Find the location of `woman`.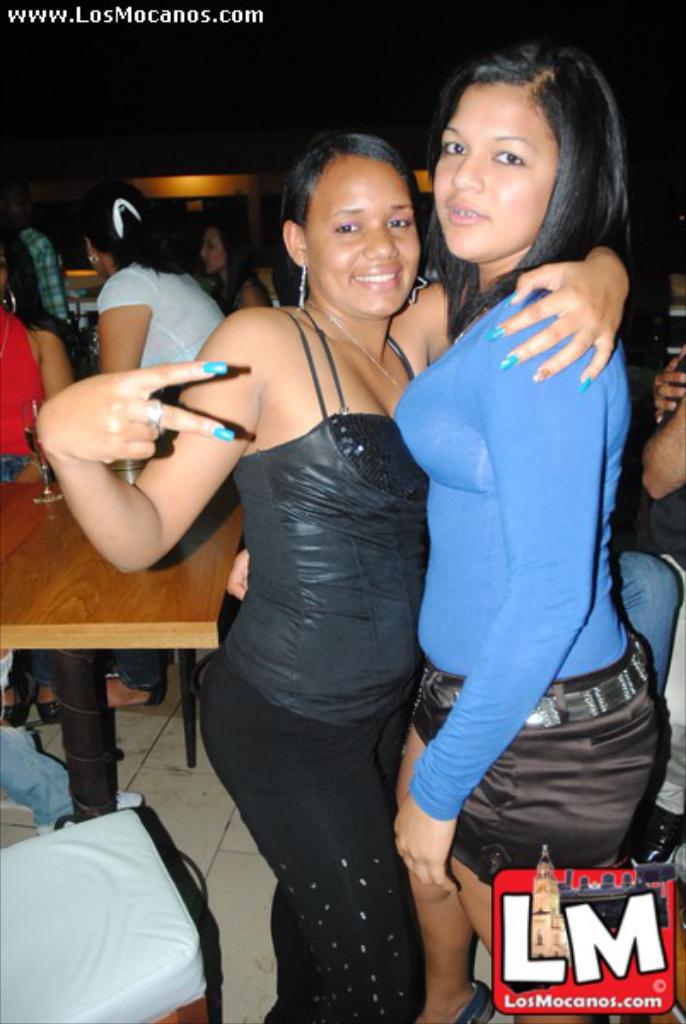
Location: pyautogui.locateOnScreen(36, 133, 631, 1022).
